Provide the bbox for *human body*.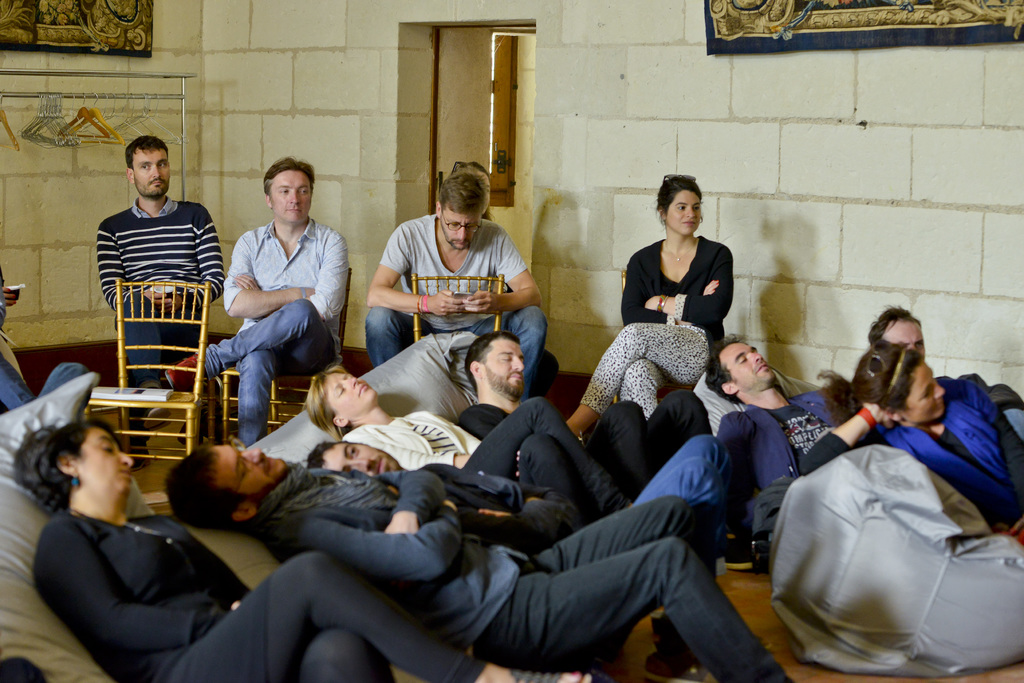
(x1=367, y1=171, x2=540, y2=402).
